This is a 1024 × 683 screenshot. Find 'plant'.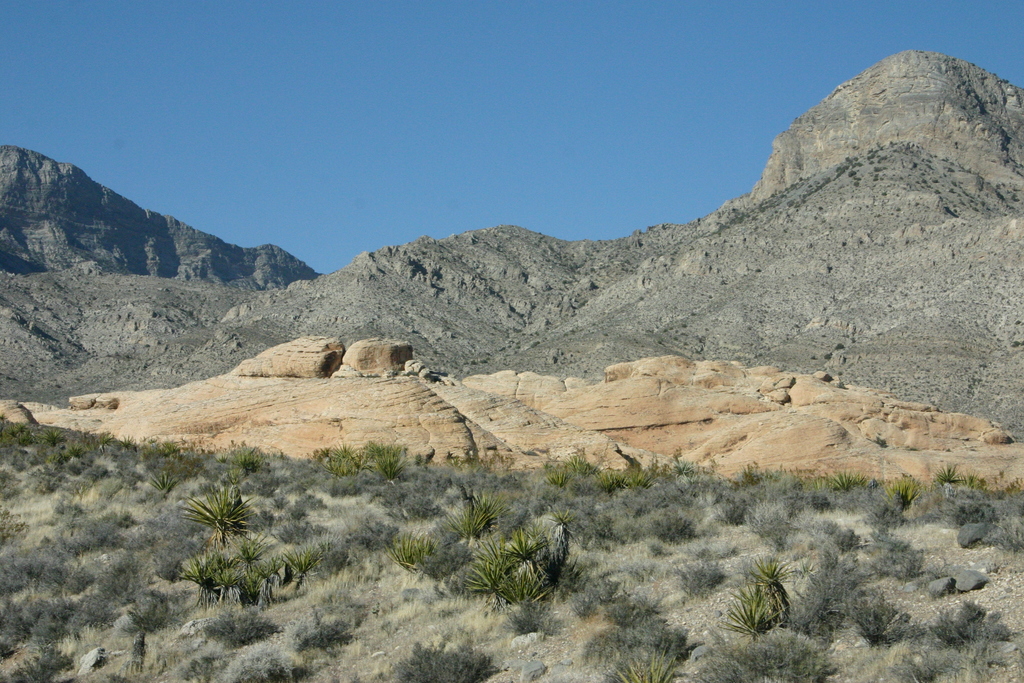
Bounding box: left=447, top=547, right=481, bottom=598.
